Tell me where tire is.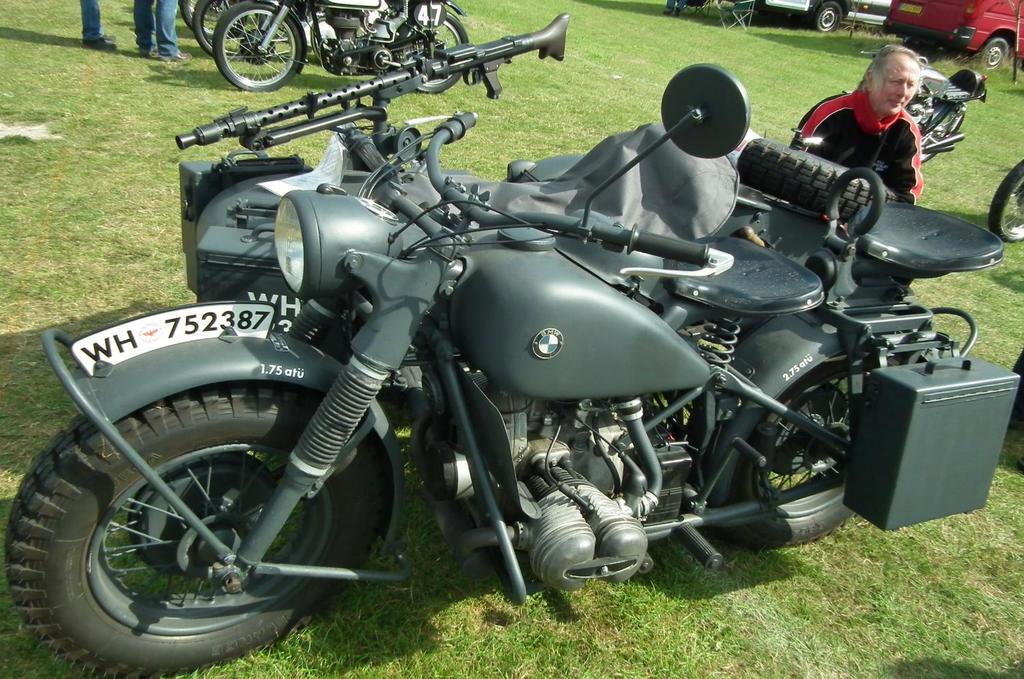
tire is at Rect(922, 102, 965, 165).
